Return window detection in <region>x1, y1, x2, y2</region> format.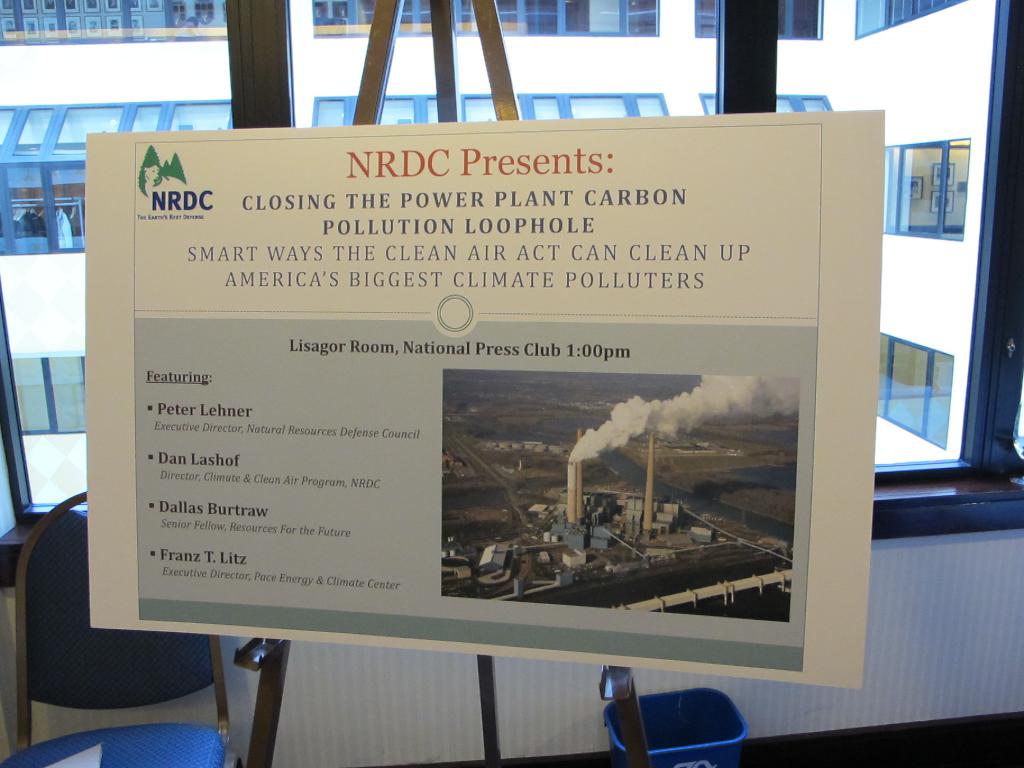
<region>693, 0, 820, 44</region>.
